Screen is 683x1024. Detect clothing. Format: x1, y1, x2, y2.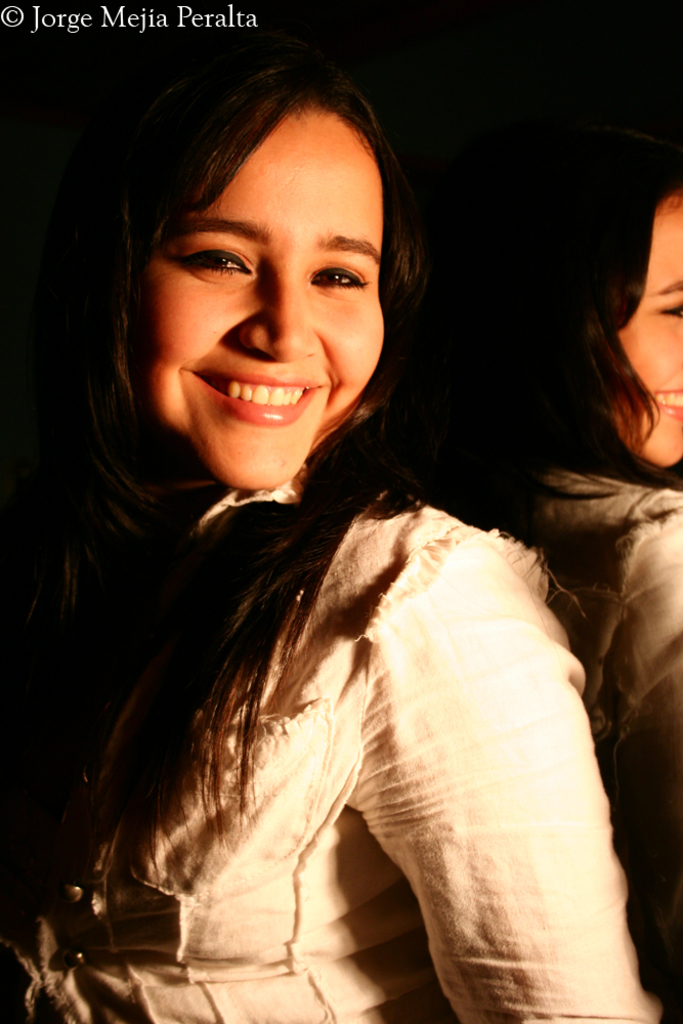
0, 449, 673, 1023.
